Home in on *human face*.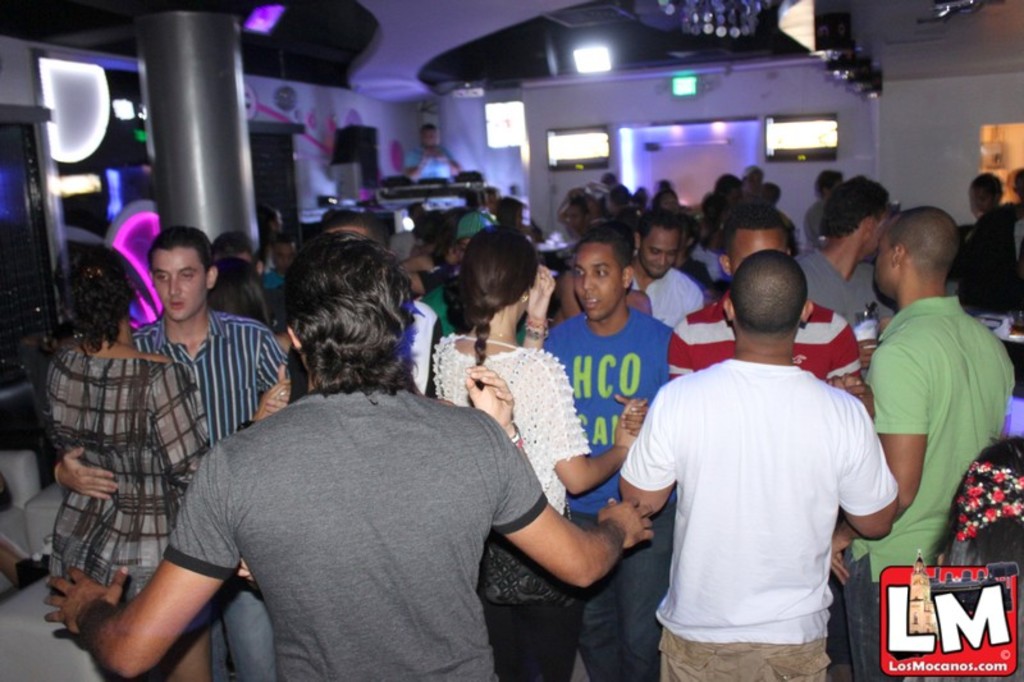
Homed in at bbox=[152, 251, 207, 320].
